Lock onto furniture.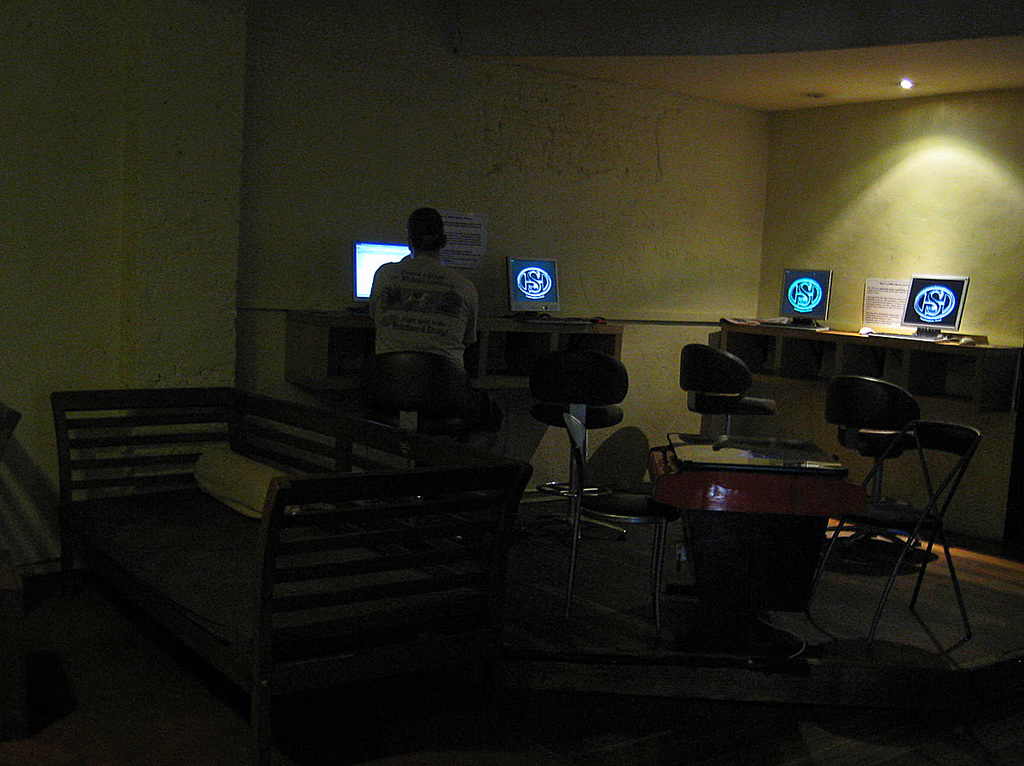
Locked: <box>822,371,922,548</box>.
